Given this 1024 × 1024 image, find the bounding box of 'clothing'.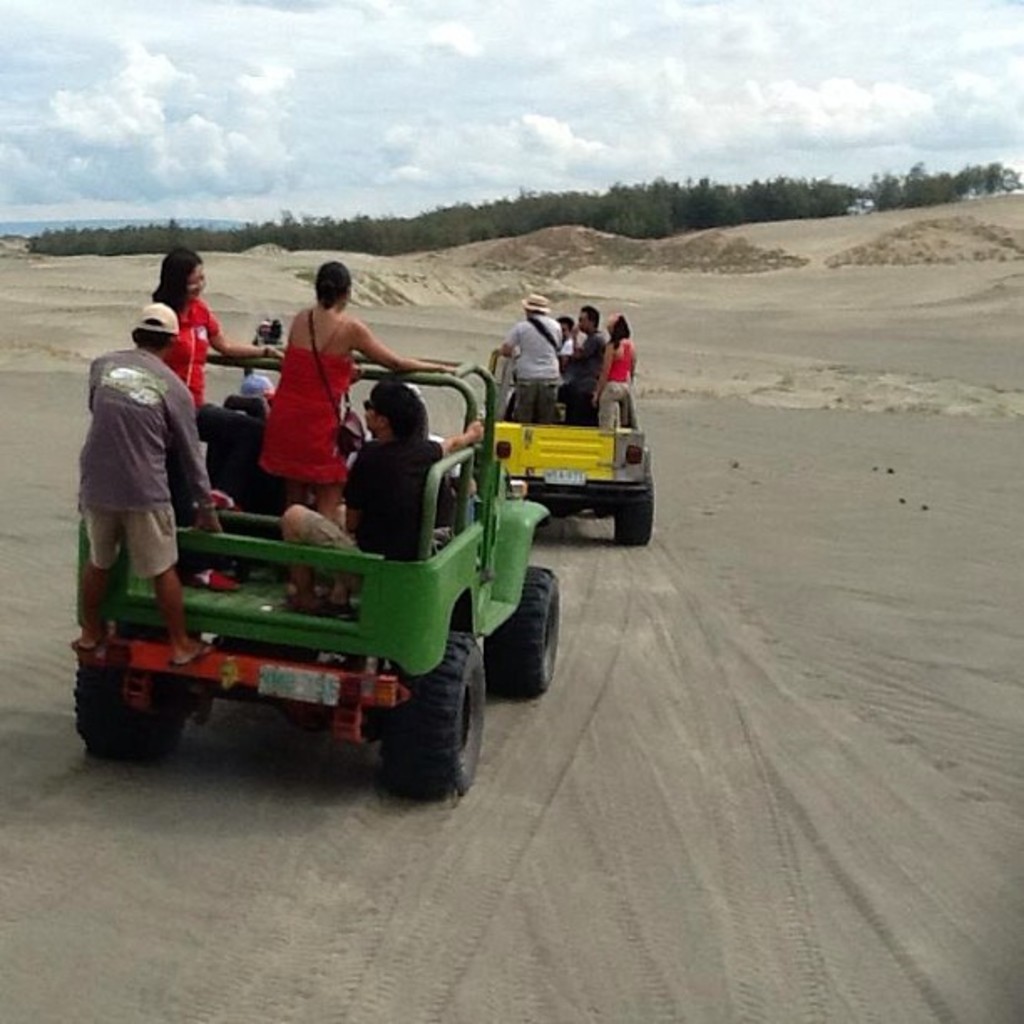
x1=156 y1=298 x2=234 y2=437.
